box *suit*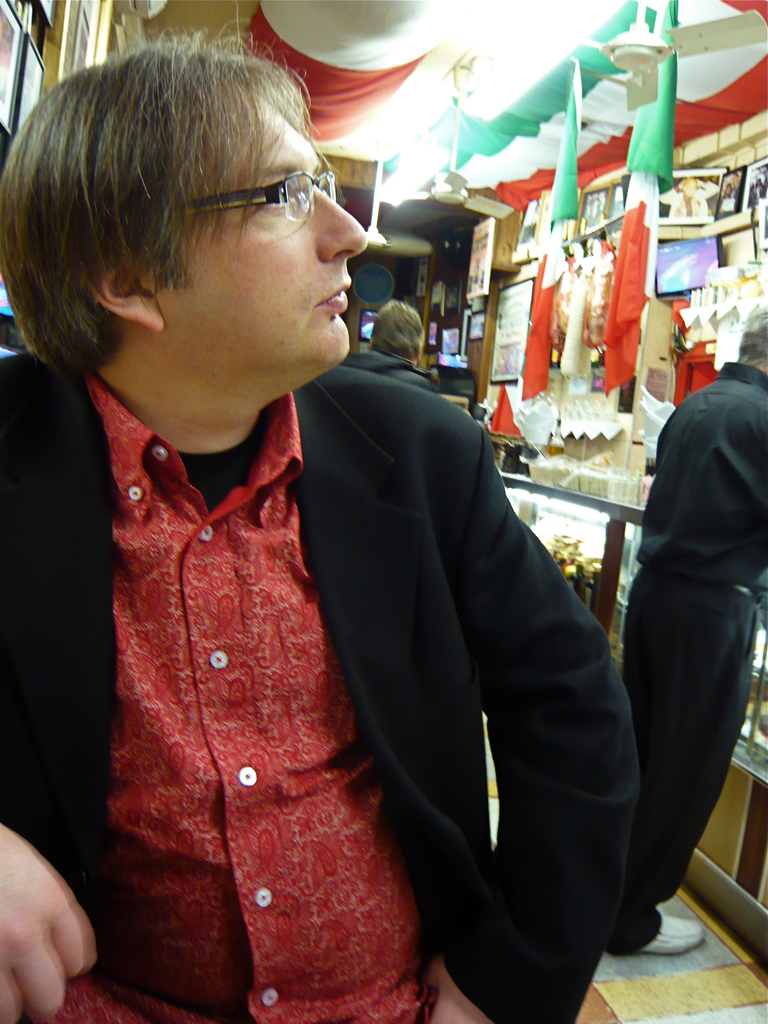
bbox(595, 311, 762, 989)
